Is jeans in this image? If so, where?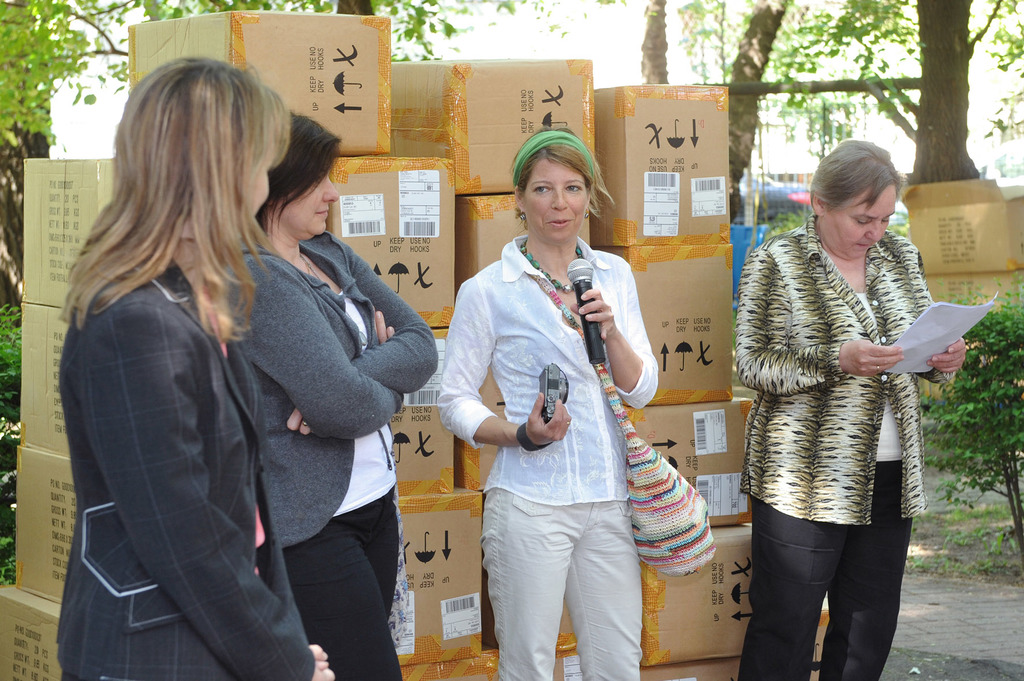
Yes, at 736 461 922 680.
